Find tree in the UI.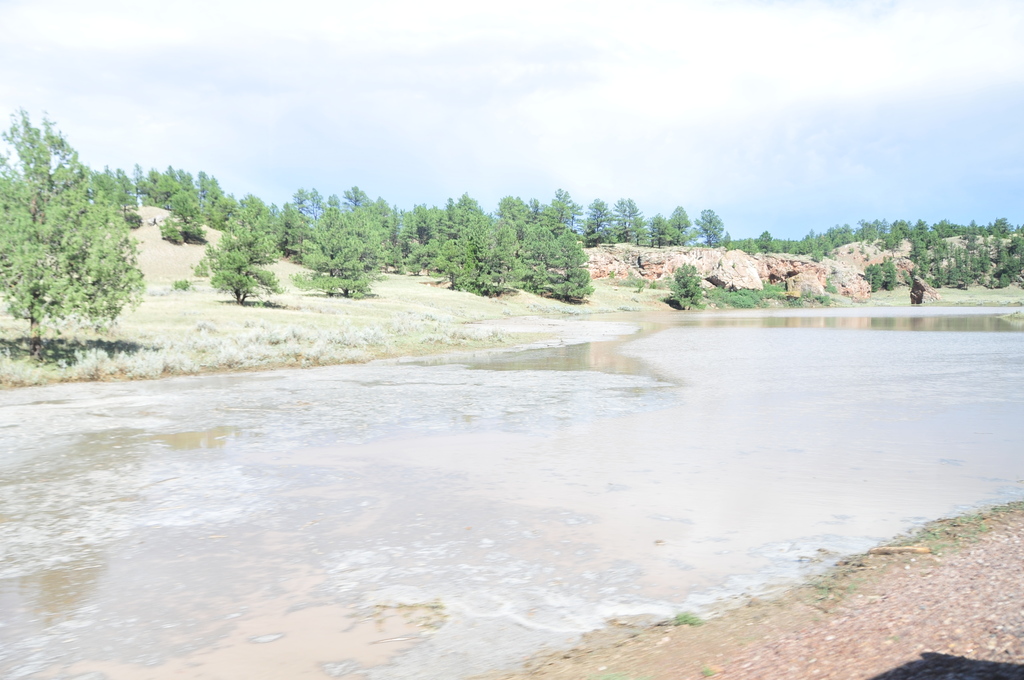
UI element at detection(368, 196, 399, 271).
